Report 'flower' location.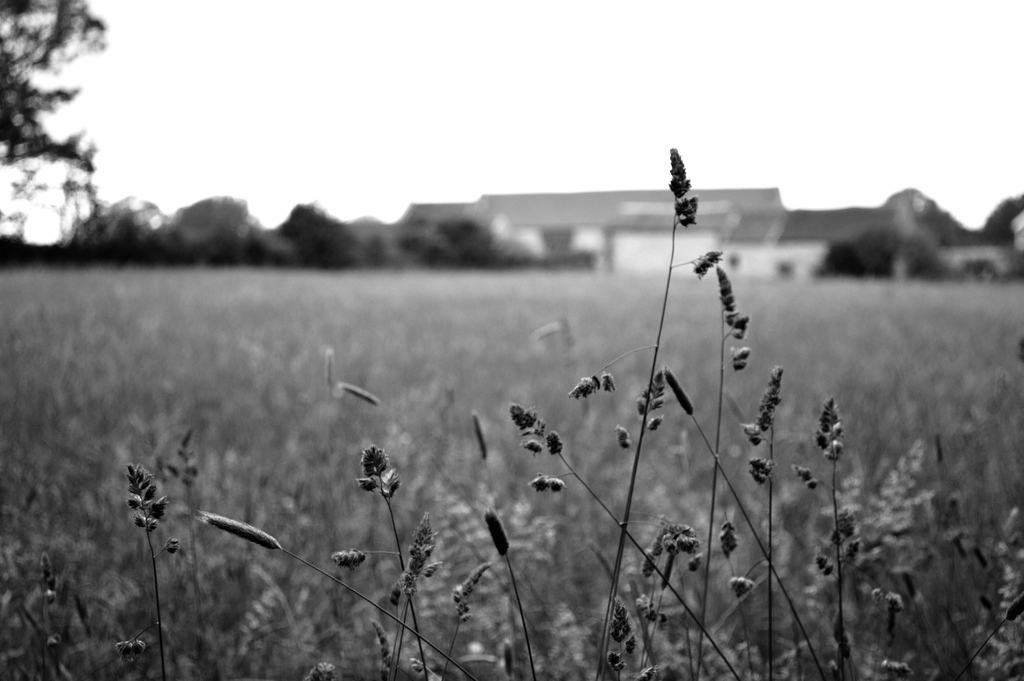
Report: crop(330, 549, 366, 568).
